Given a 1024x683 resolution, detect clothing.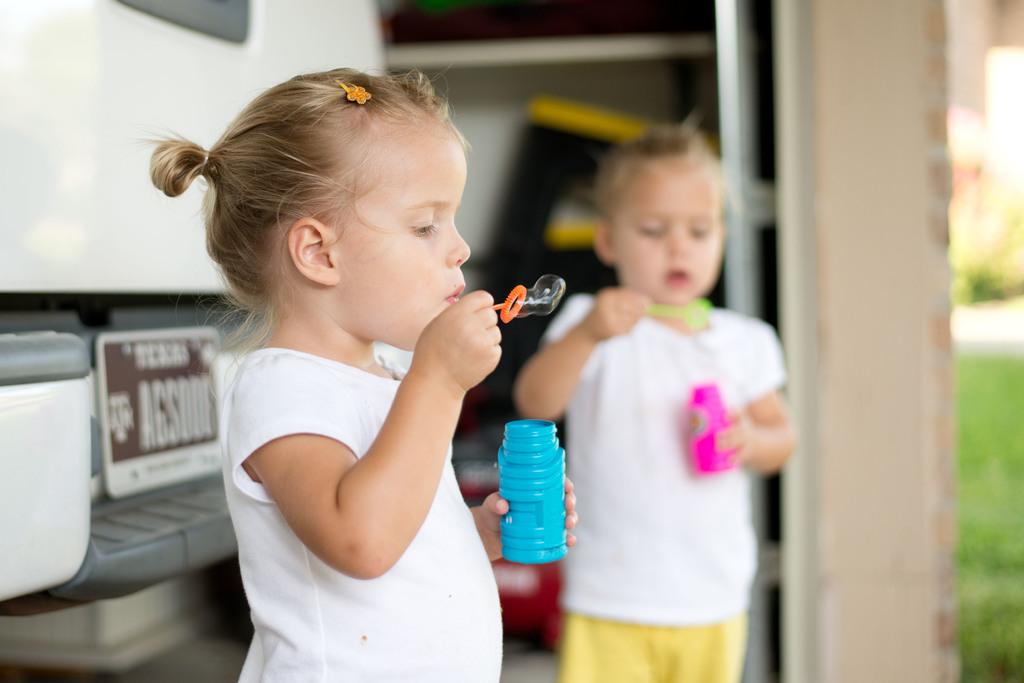
bbox(544, 247, 794, 671).
